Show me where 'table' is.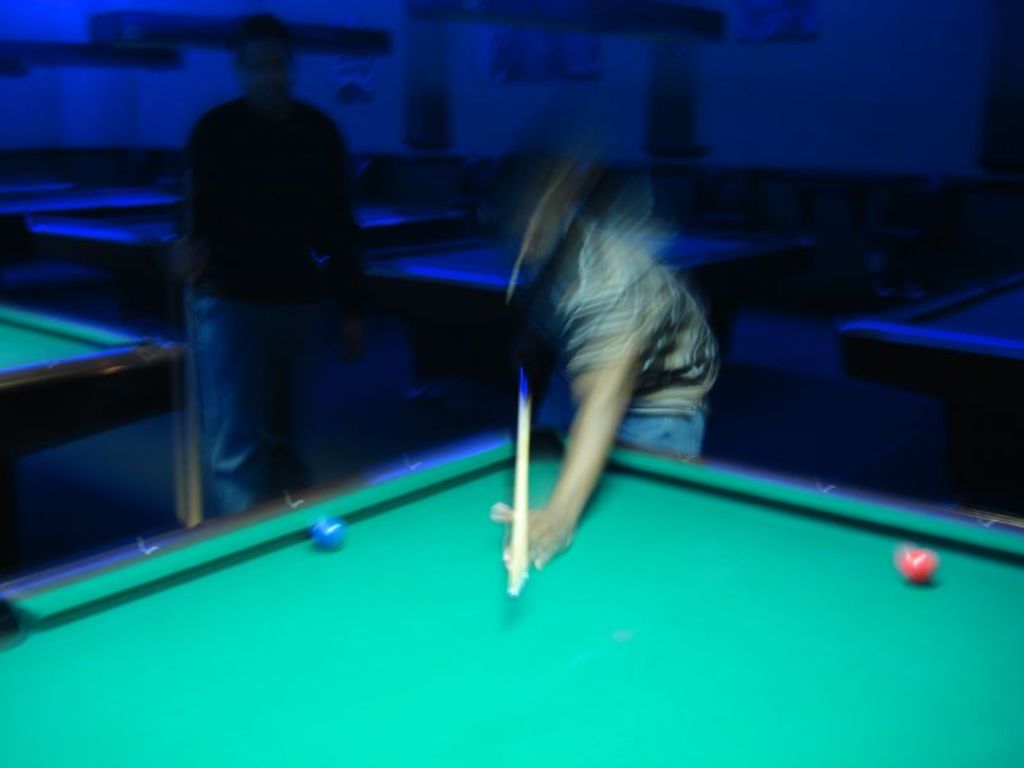
'table' is at (x1=0, y1=293, x2=184, y2=467).
